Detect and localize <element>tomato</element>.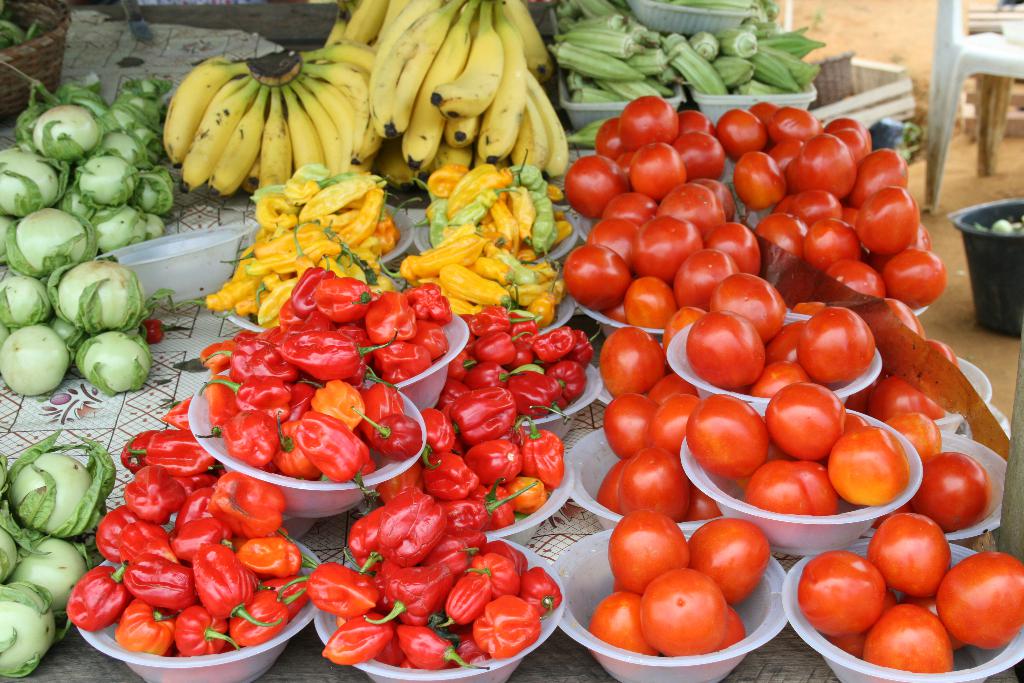
Localized at x1=686 y1=396 x2=766 y2=473.
